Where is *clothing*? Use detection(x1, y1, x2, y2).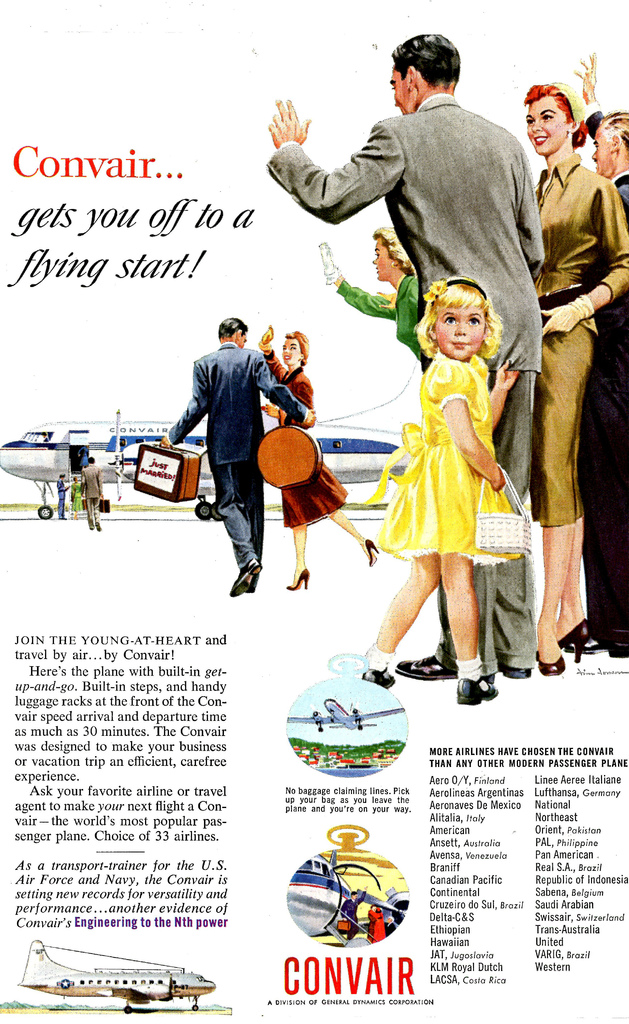
detection(363, 349, 527, 560).
